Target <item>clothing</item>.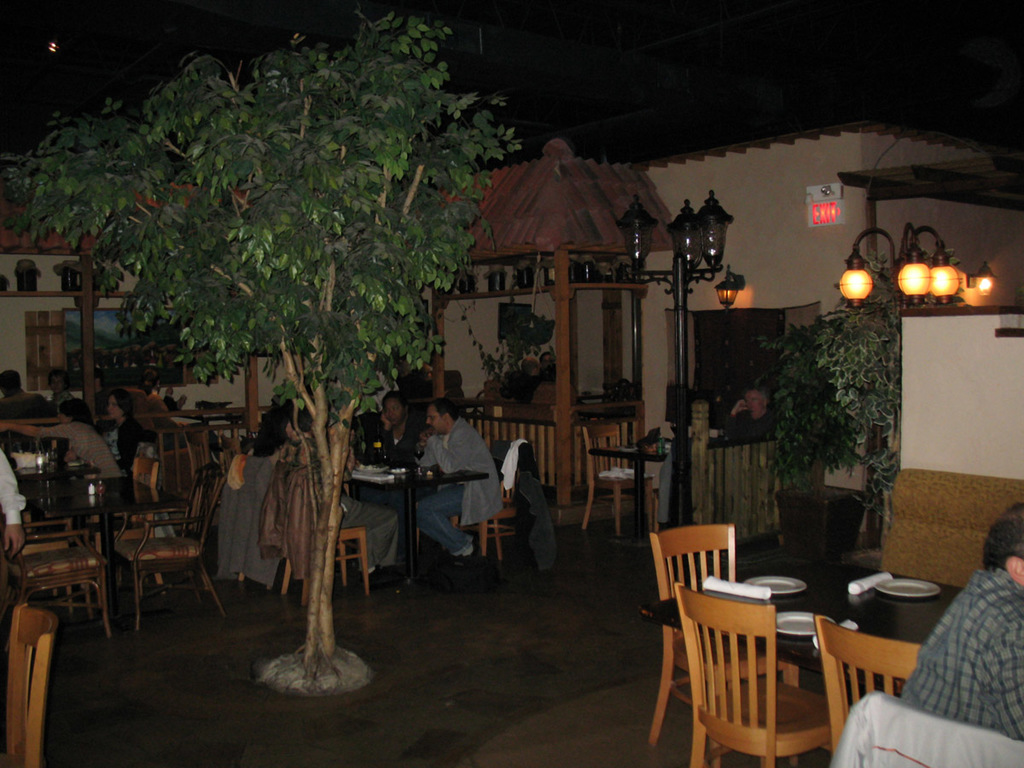
Target region: <bbox>719, 408, 782, 441</bbox>.
